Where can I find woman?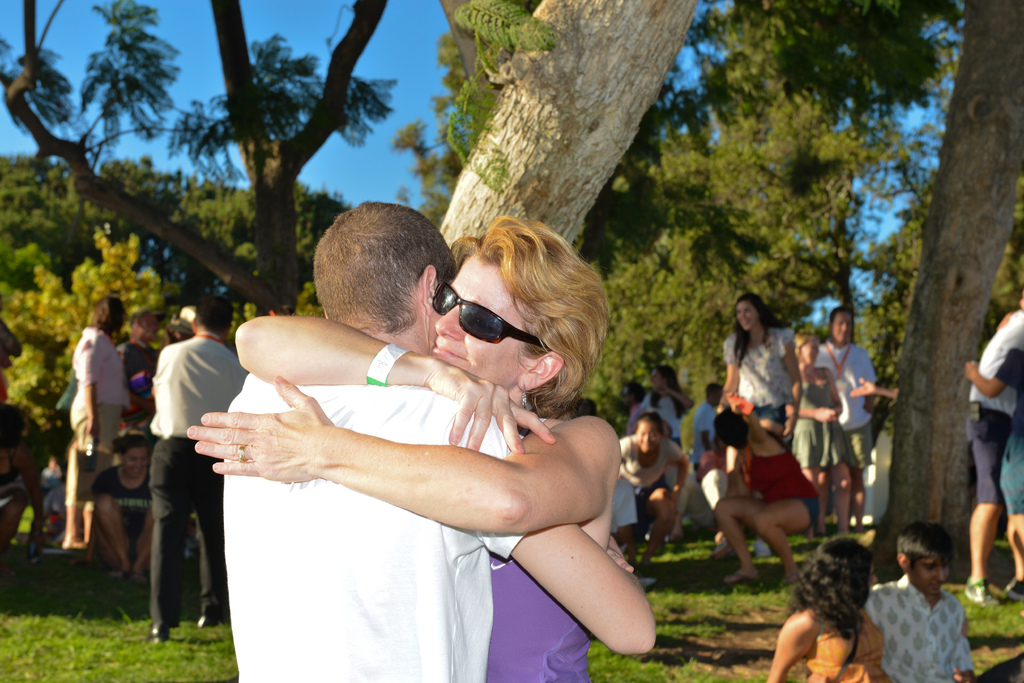
You can find it at {"x1": 641, "y1": 366, "x2": 694, "y2": 456}.
